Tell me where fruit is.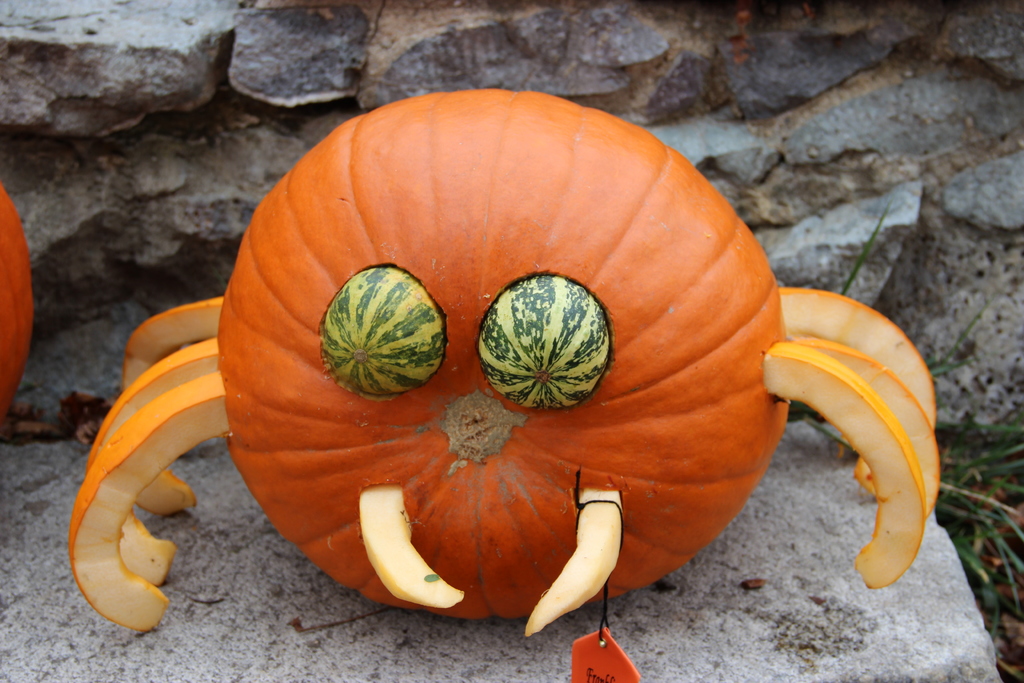
fruit is at [216,92,794,616].
